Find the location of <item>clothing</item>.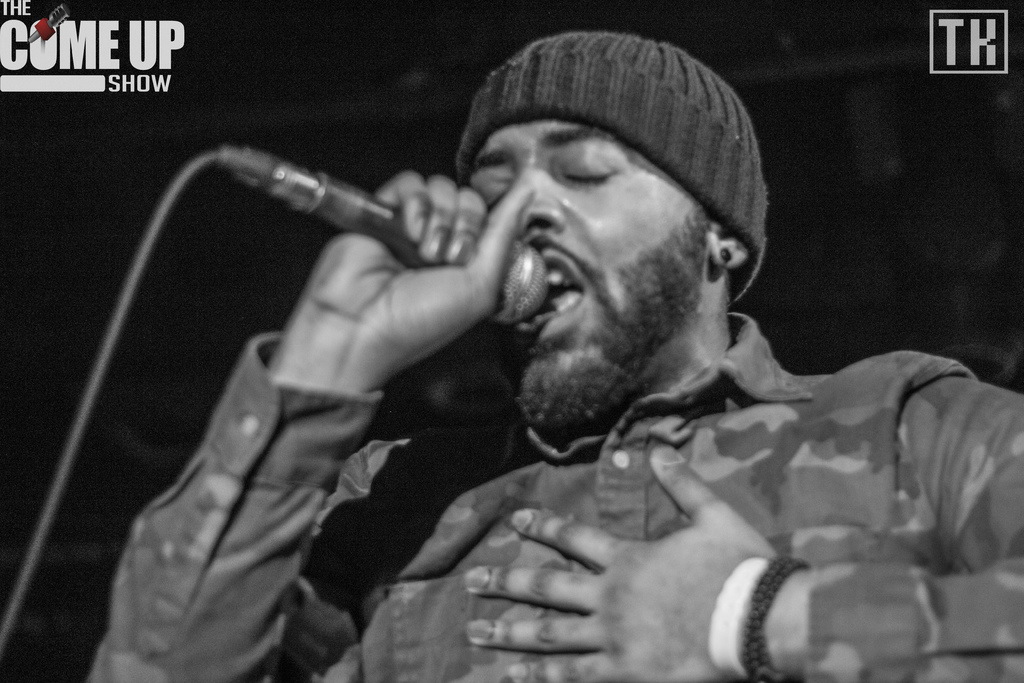
Location: bbox=(97, 313, 1023, 682).
